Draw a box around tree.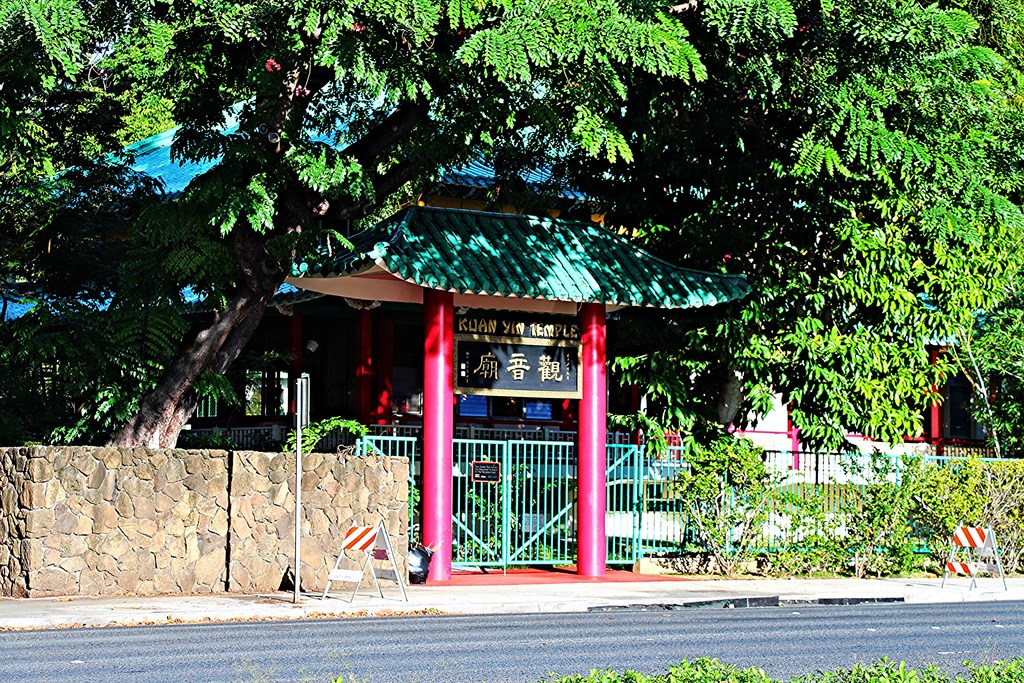
x1=698, y1=0, x2=1023, y2=442.
